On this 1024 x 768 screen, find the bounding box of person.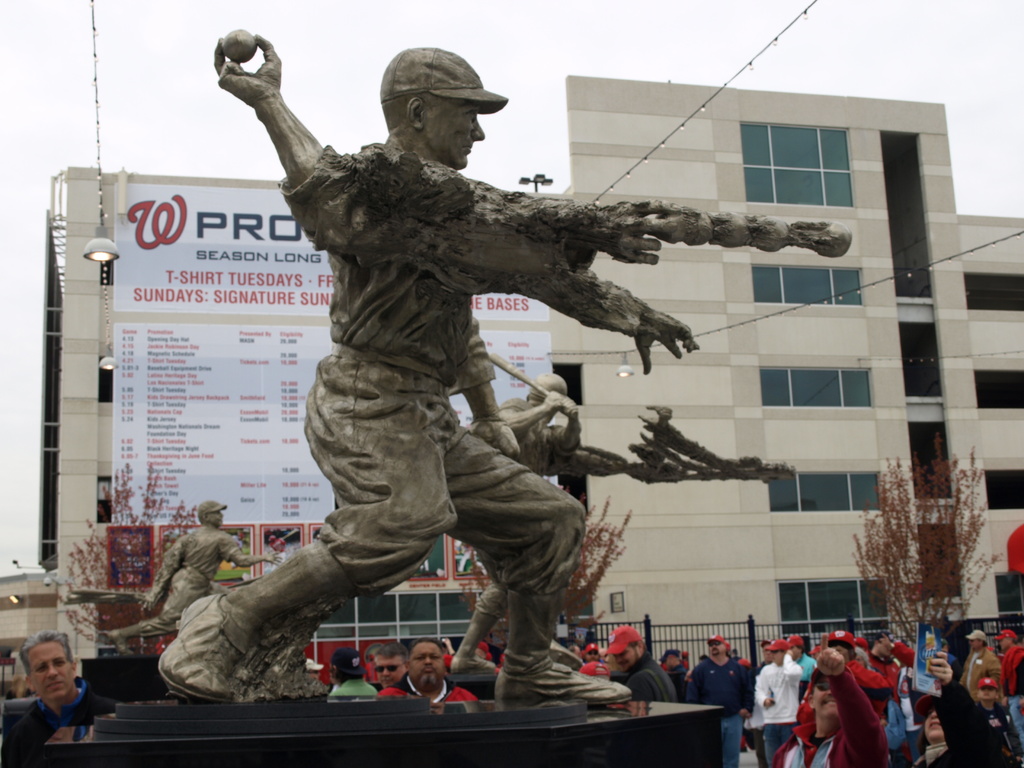
Bounding box: <box>449,356,797,679</box>.
